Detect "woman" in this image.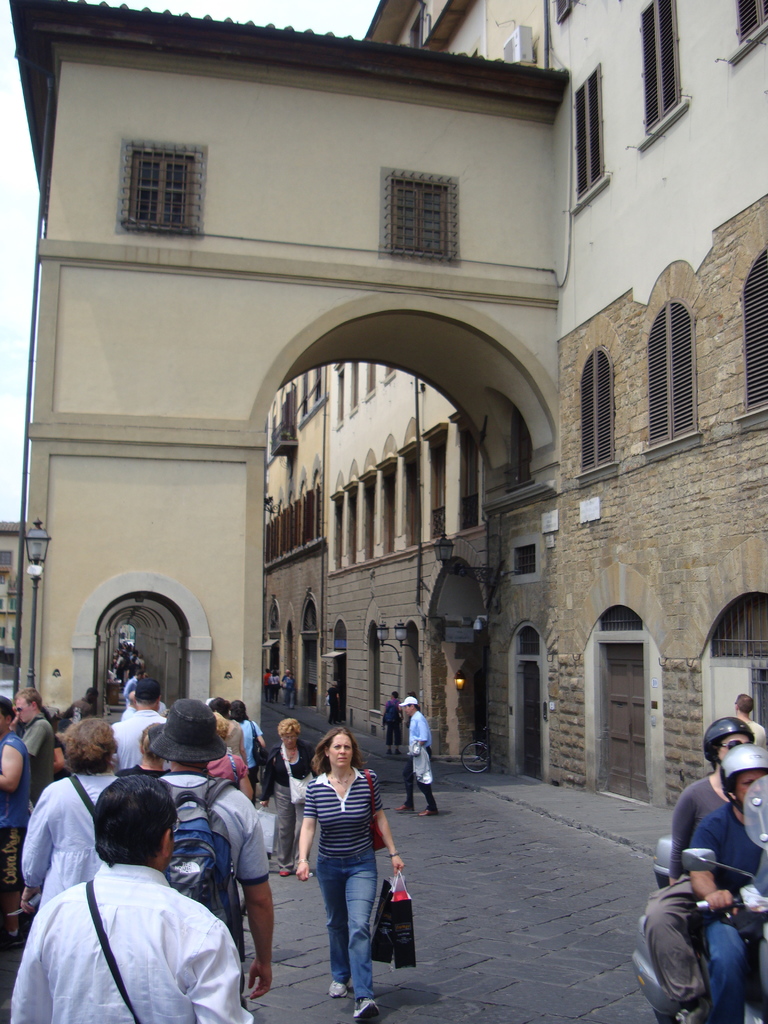
Detection: detection(294, 723, 406, 991).
